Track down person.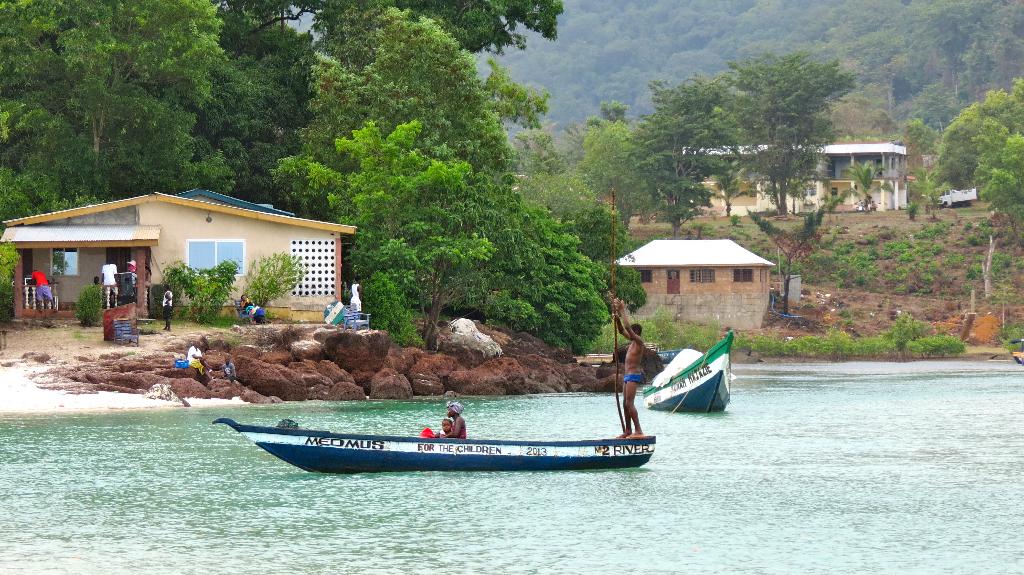
Tracked to [x1=31, y1=271, x2=56, y2=314].
